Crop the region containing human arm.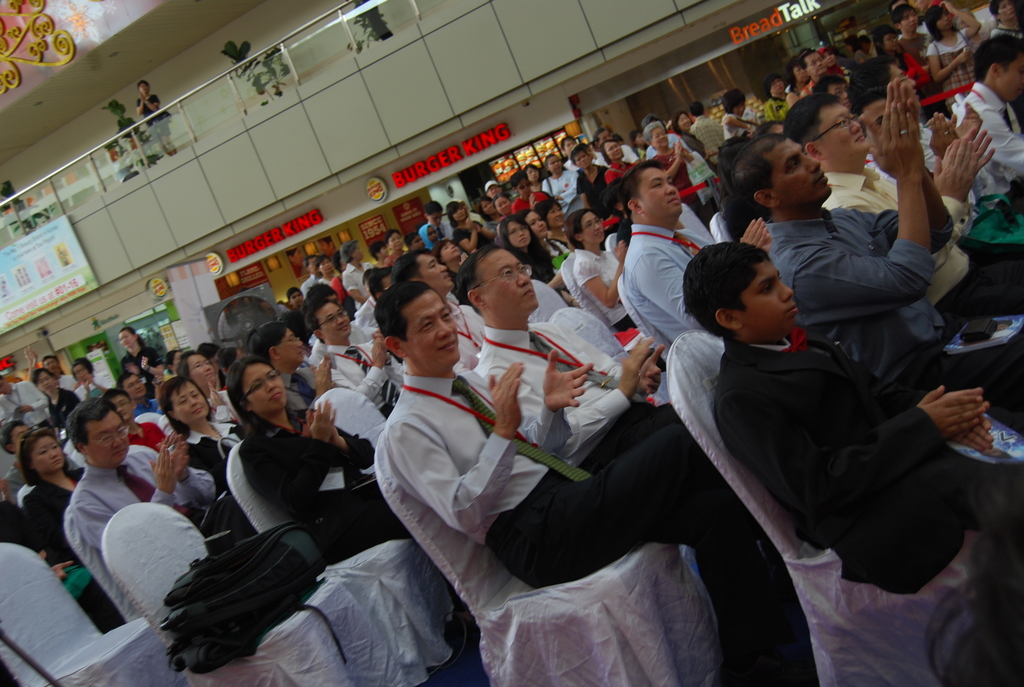
Crop region: BBox(835, 132, 988, 264).
